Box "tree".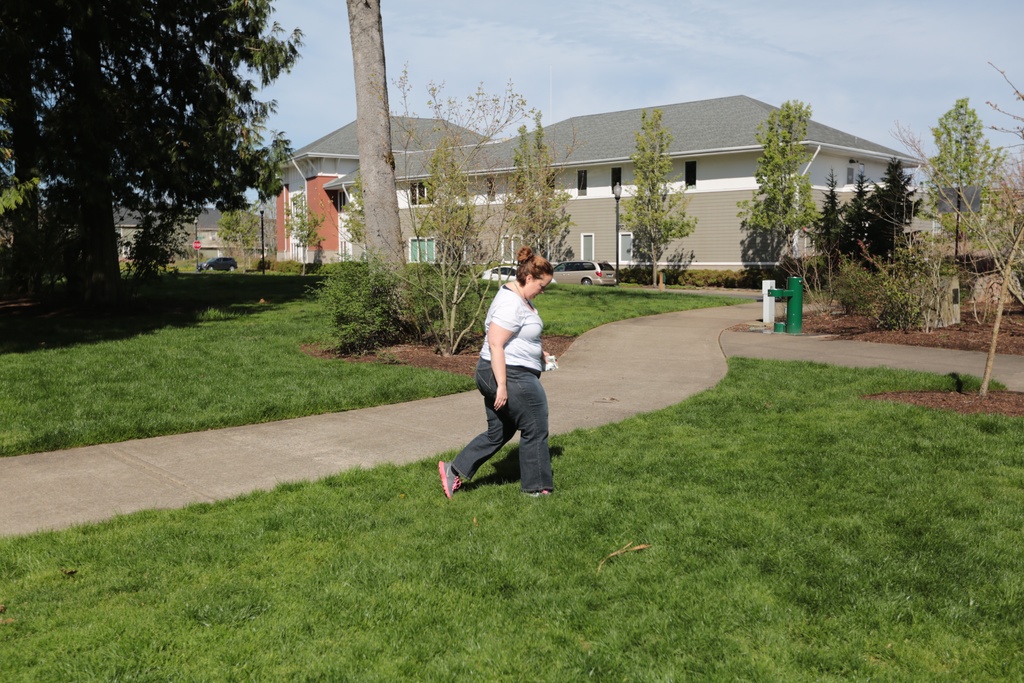
region(871, 158, 929, 258).
